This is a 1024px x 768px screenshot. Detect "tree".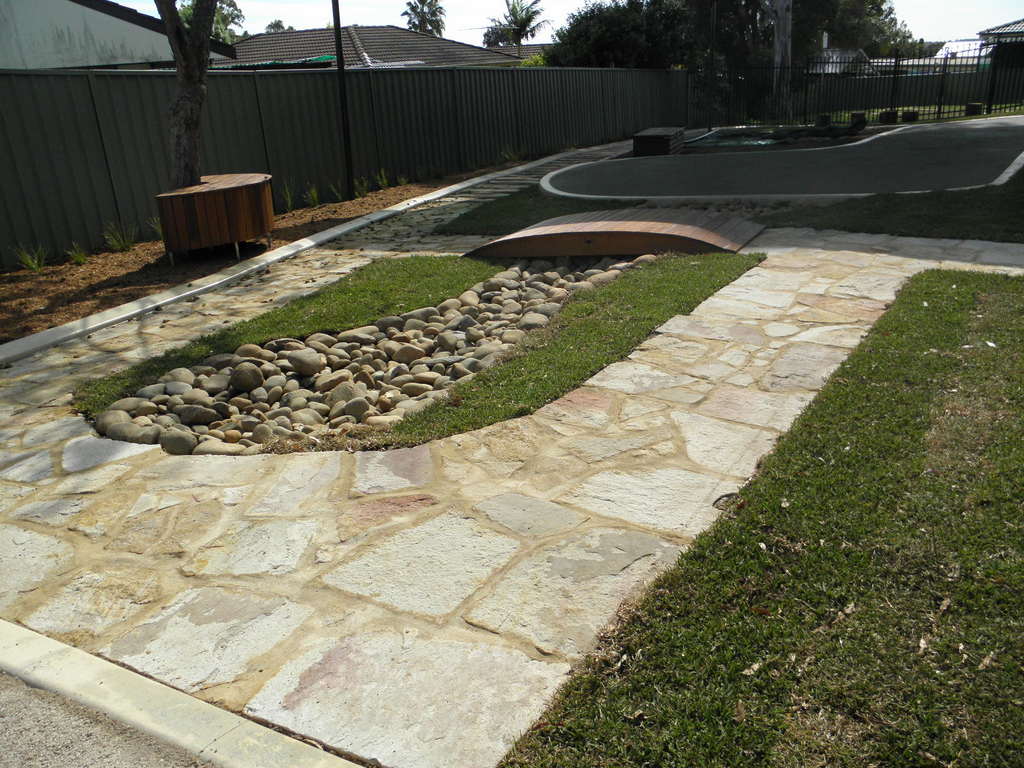
region(656, 0, 753, 66).
